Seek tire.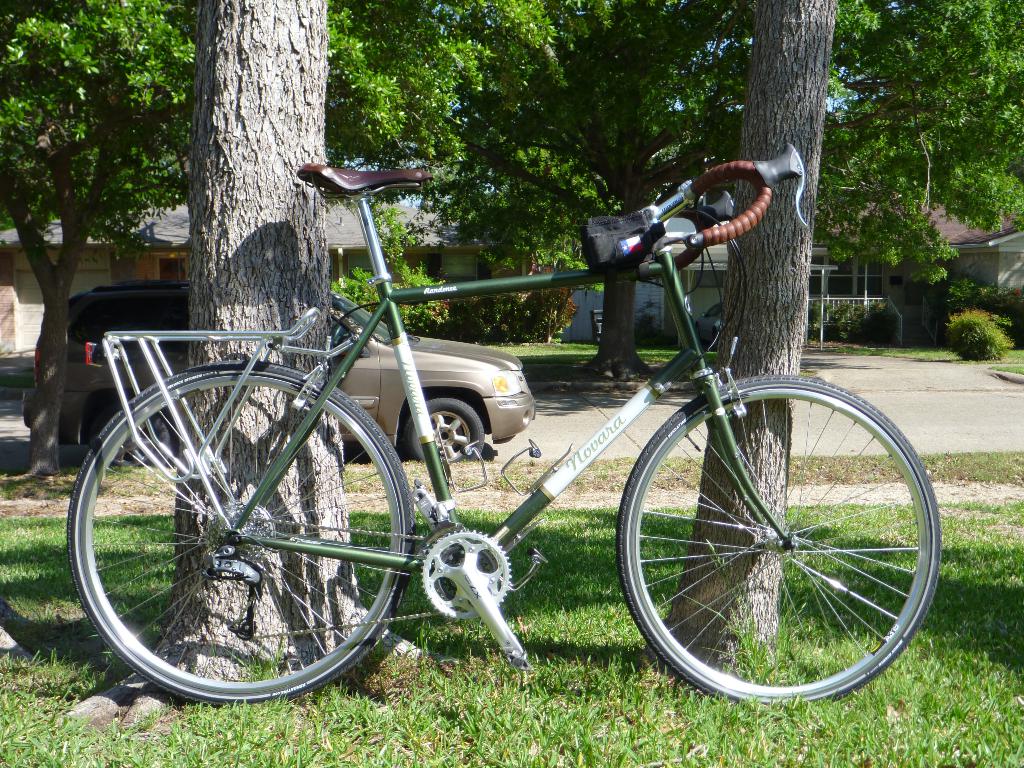
[405, 397, 483, 460].
